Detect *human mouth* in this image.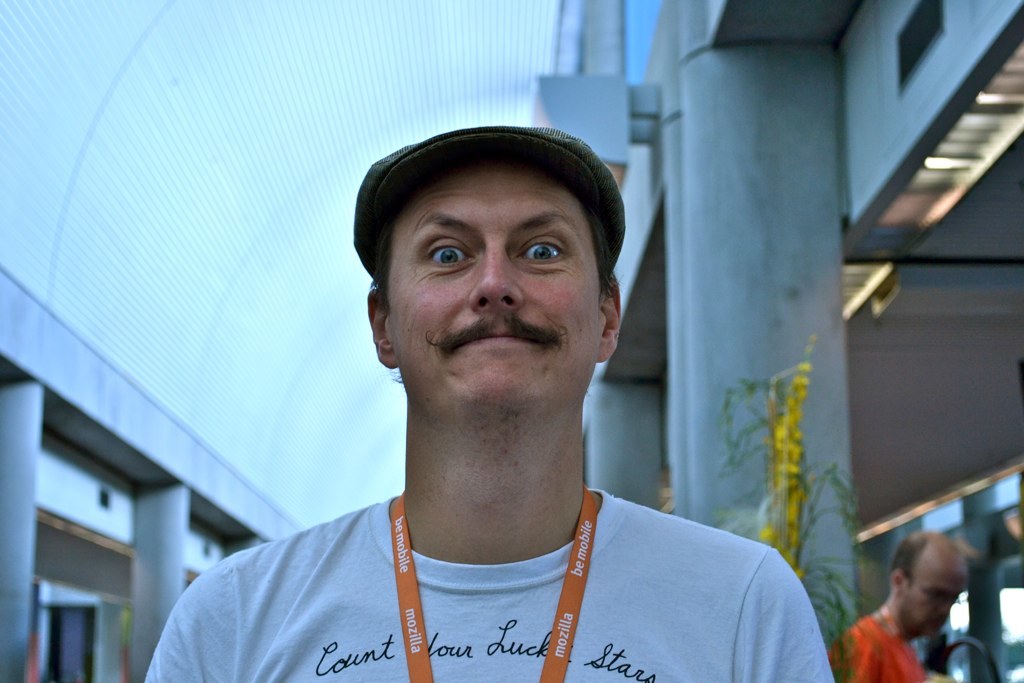
Detection: <bbox>442, 300, 561, 356</bbox>.
